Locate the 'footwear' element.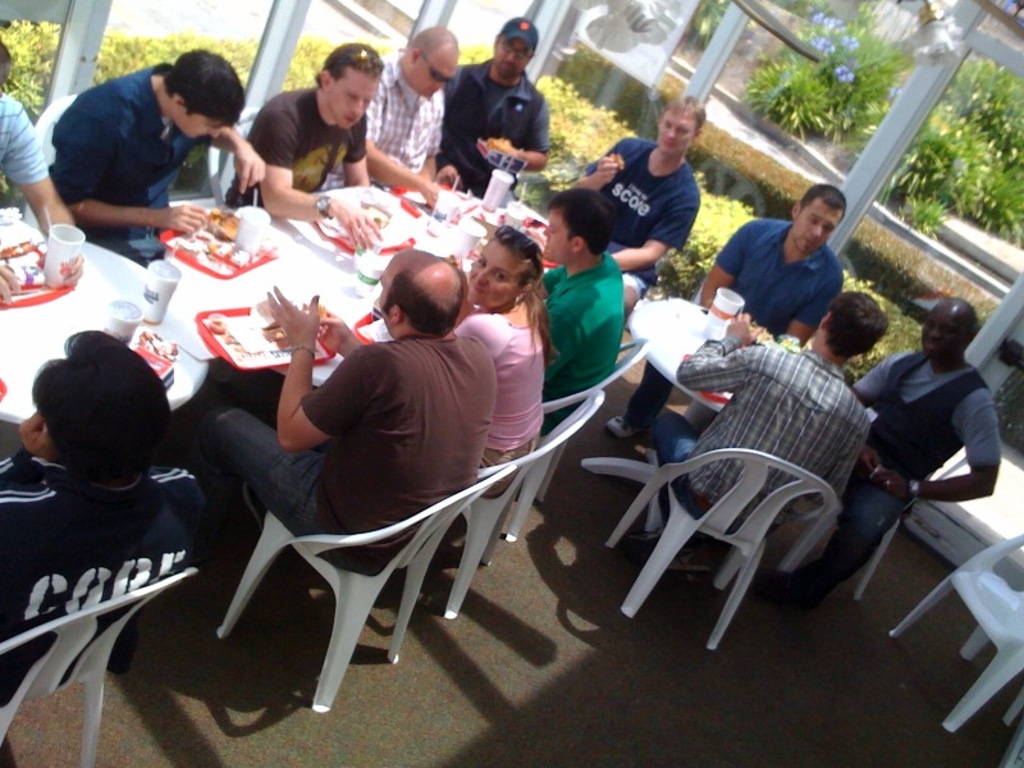
Element bbox: (662, 543, 710, 577).
